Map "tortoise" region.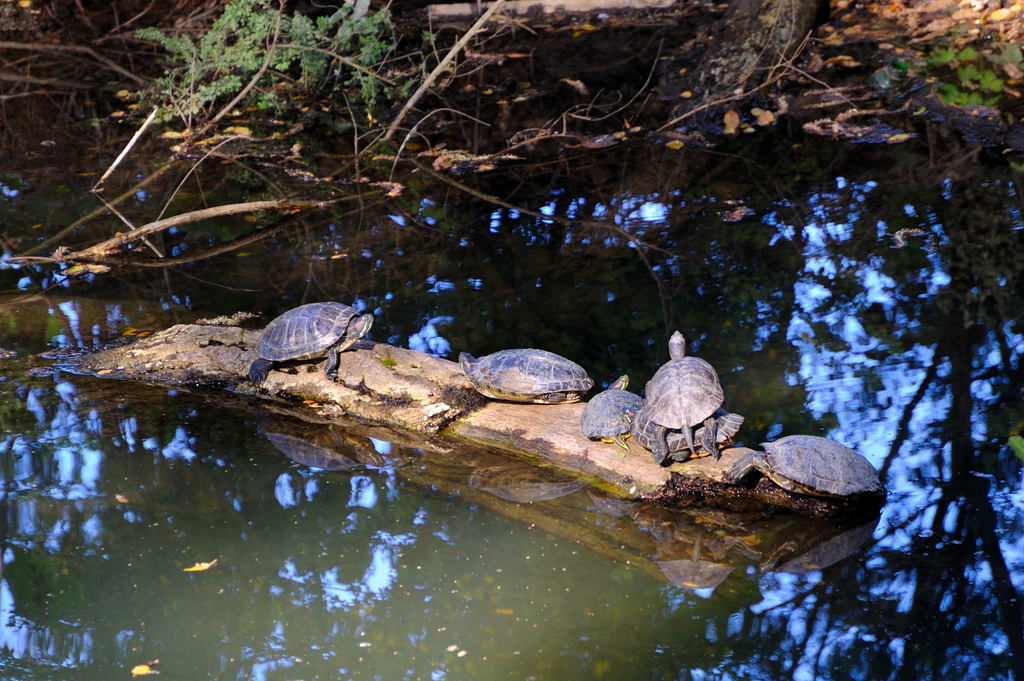
Mapped to 250, 300, 378, 384.
